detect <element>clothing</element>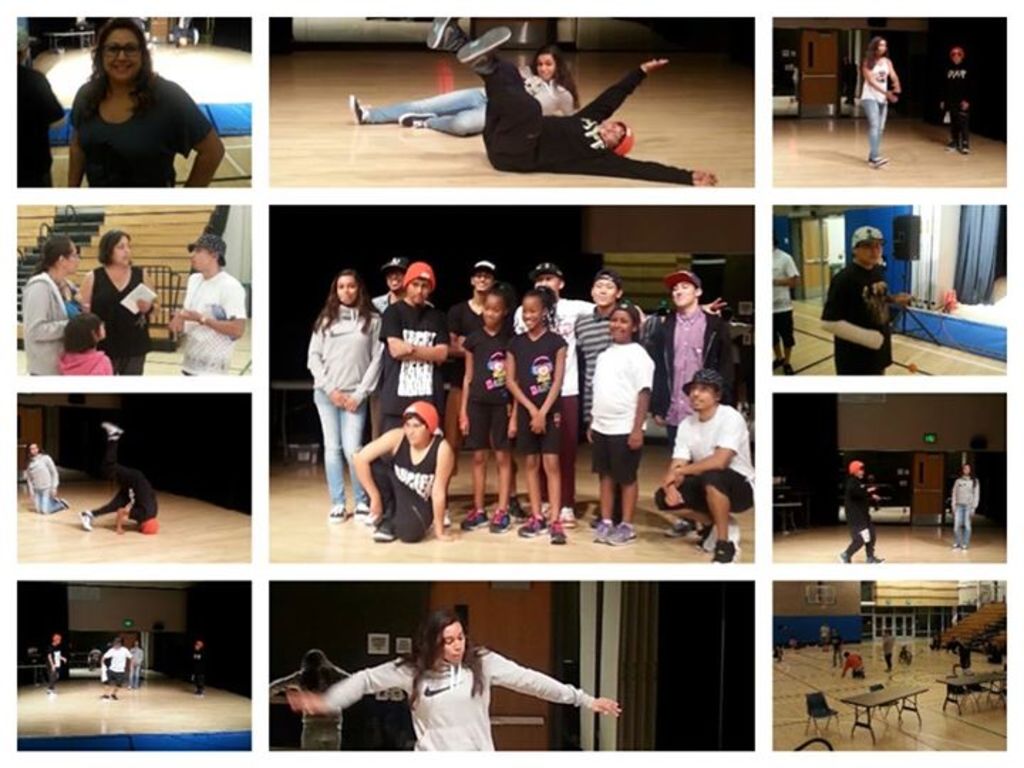
<bbox>829, 633, 841, 664</bbox>
